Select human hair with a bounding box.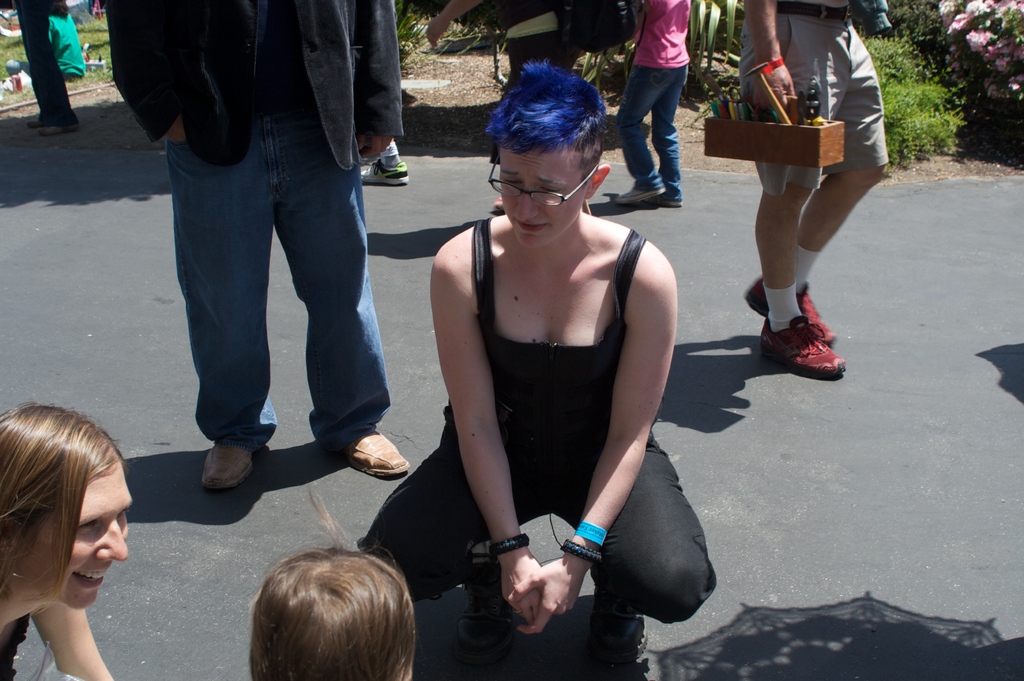
[0, 399, 122, 680].
